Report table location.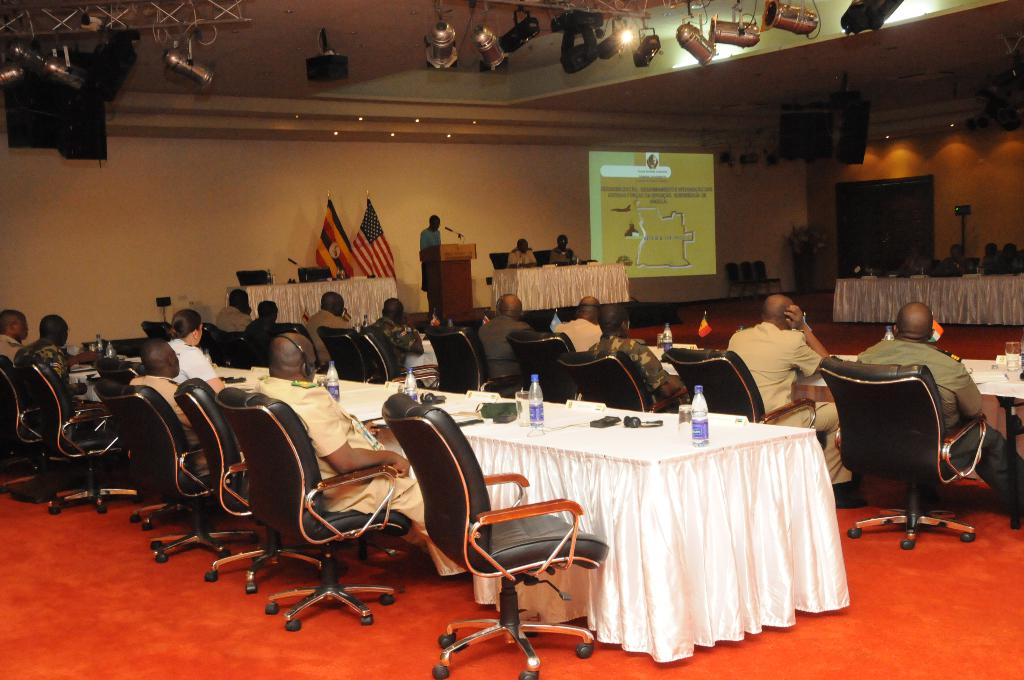
Report: <box>403,329,1023,533</box>.
